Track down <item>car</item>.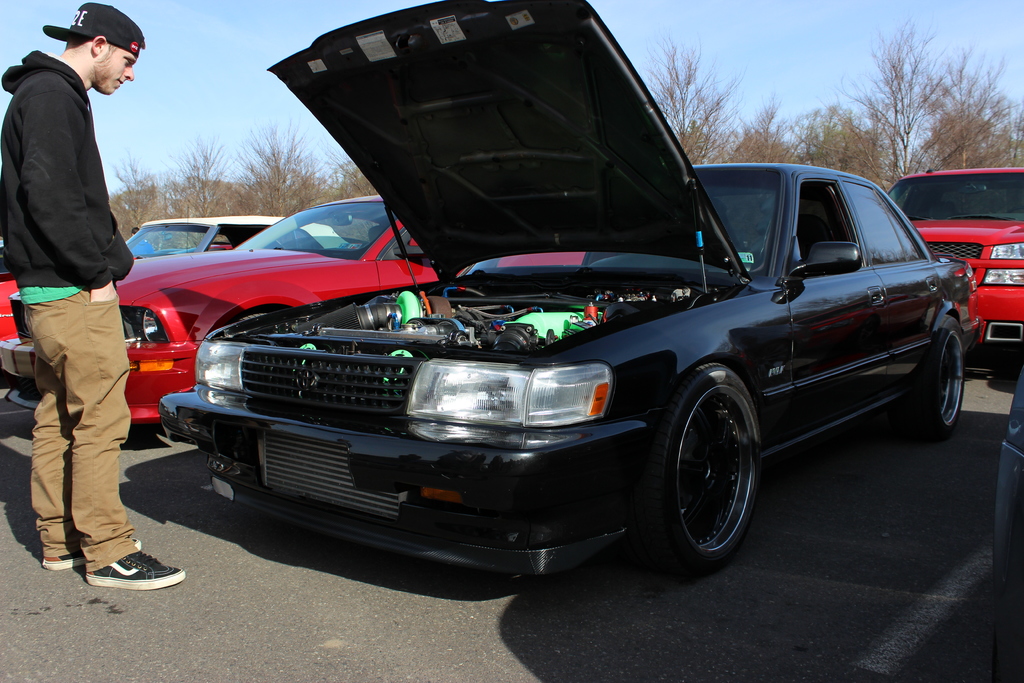
Tracked to l=0, t=191, r=438, b=424.
